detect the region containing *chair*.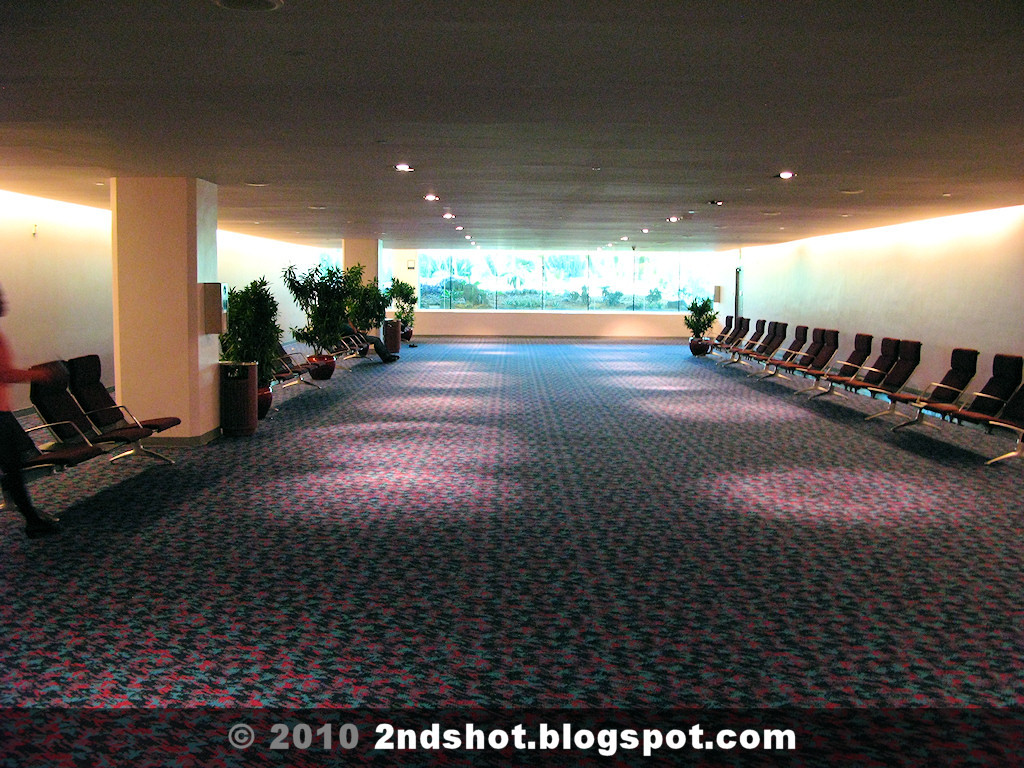
detection(266, 333, 327, 391).
